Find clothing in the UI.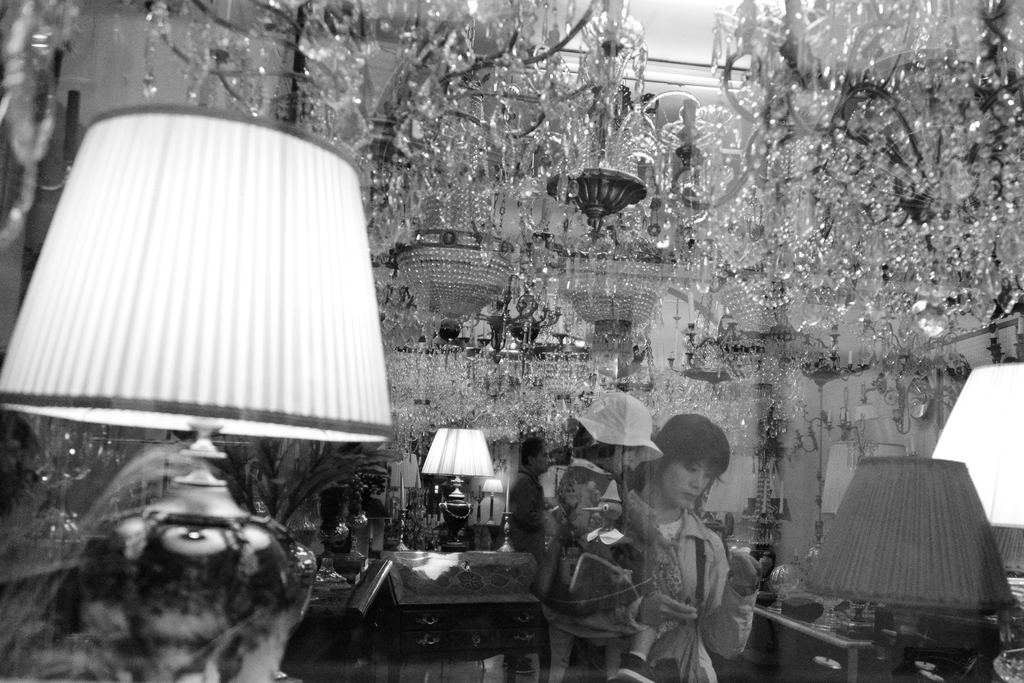
UI element at 499 464 559 566.
